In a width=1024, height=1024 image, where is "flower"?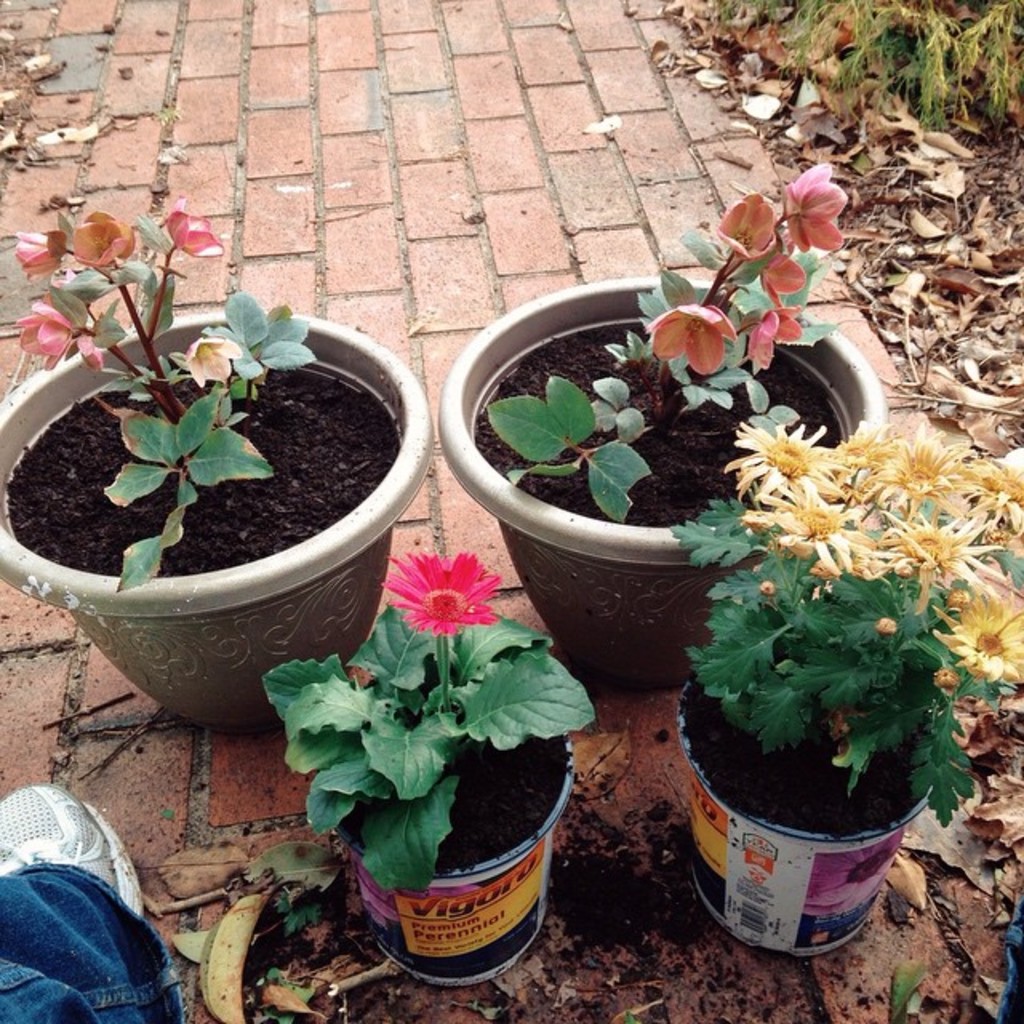
crop(378, 542, 507, 642).
